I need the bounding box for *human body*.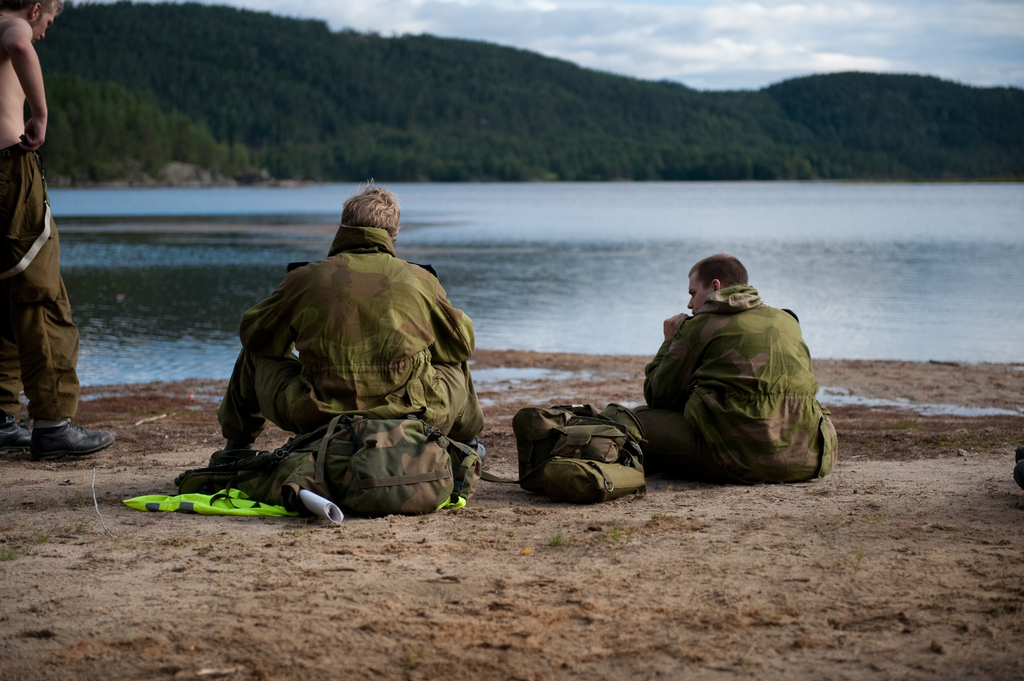
Here it is: (left=214, top=180, right=484, bottom=454).
